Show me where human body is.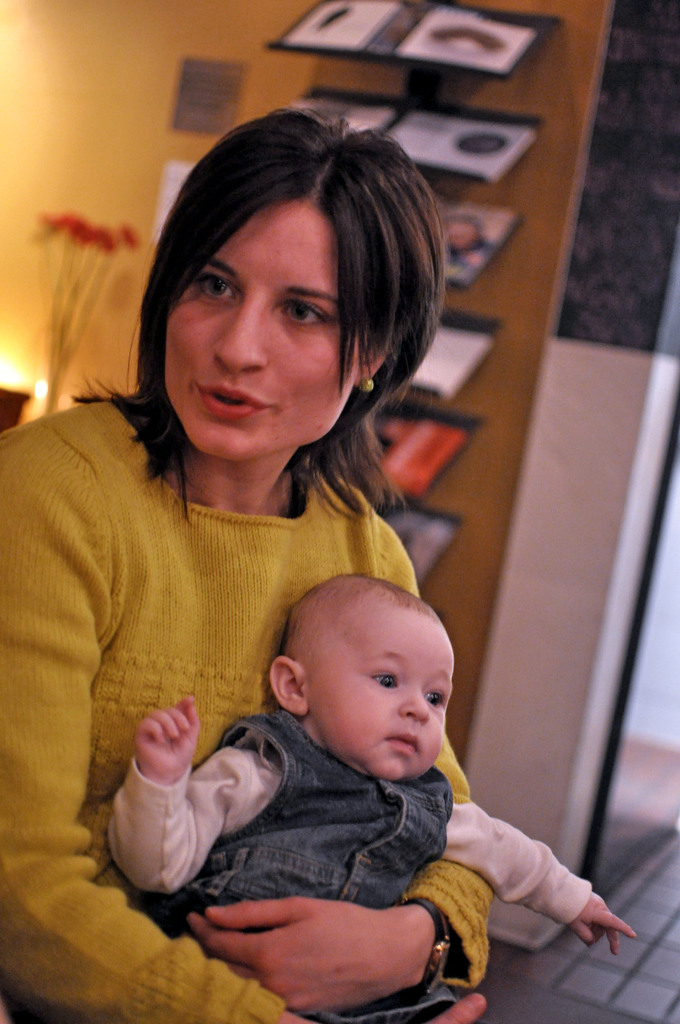
human body is at crop(111, 694, 638, 1023).
